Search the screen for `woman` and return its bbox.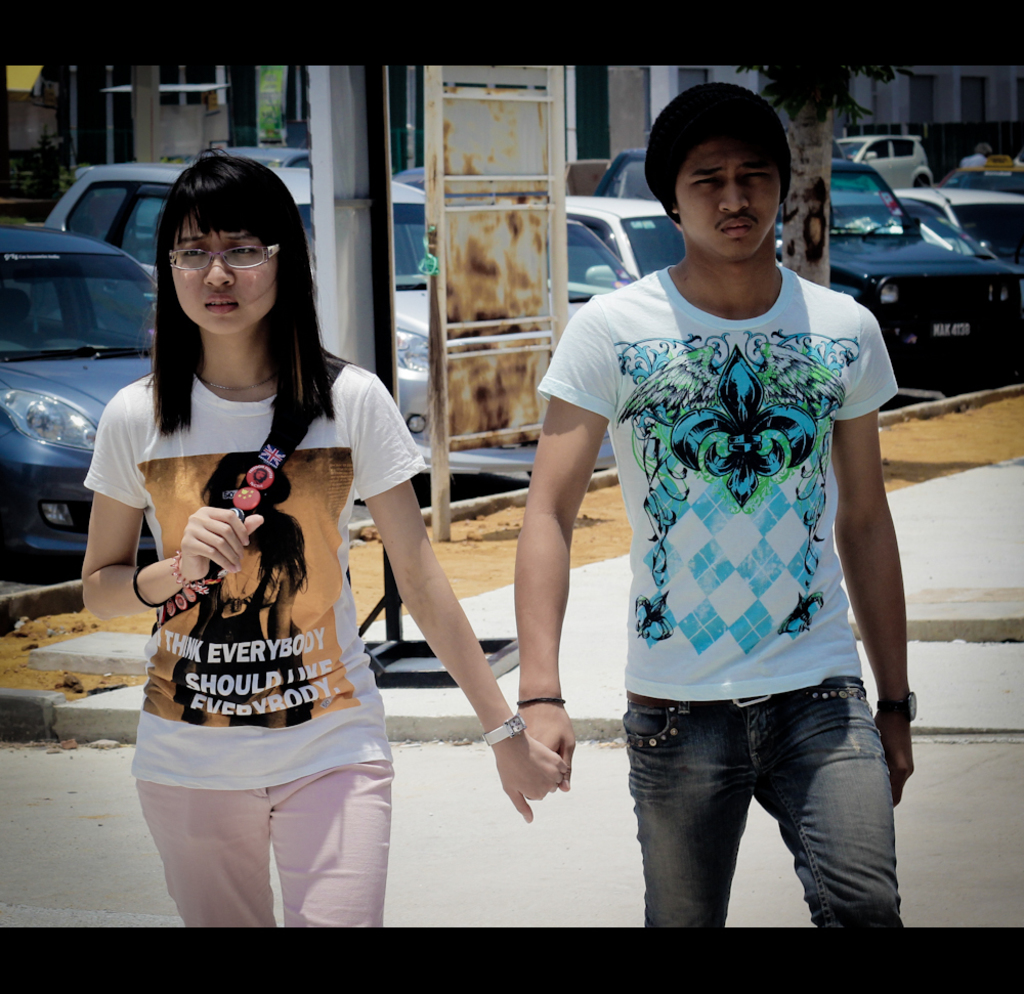
Found: crop(545, 89, 924, 915).
